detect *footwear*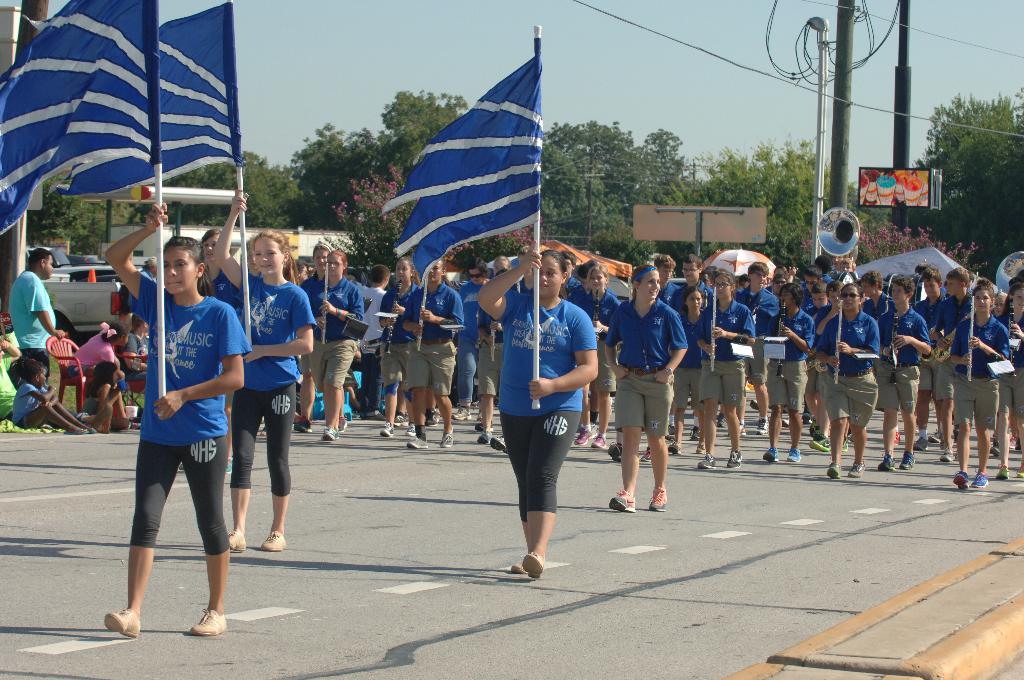
[897, 454, 913, 466]
